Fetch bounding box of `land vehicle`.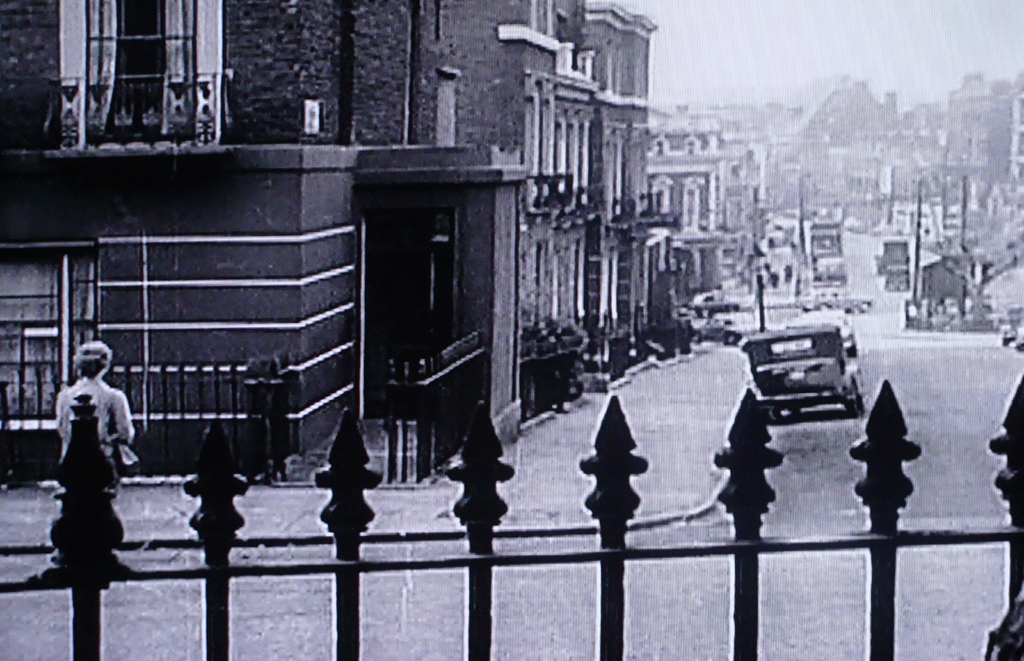
Bbox: bbox=(810, 227, 844, 265).
